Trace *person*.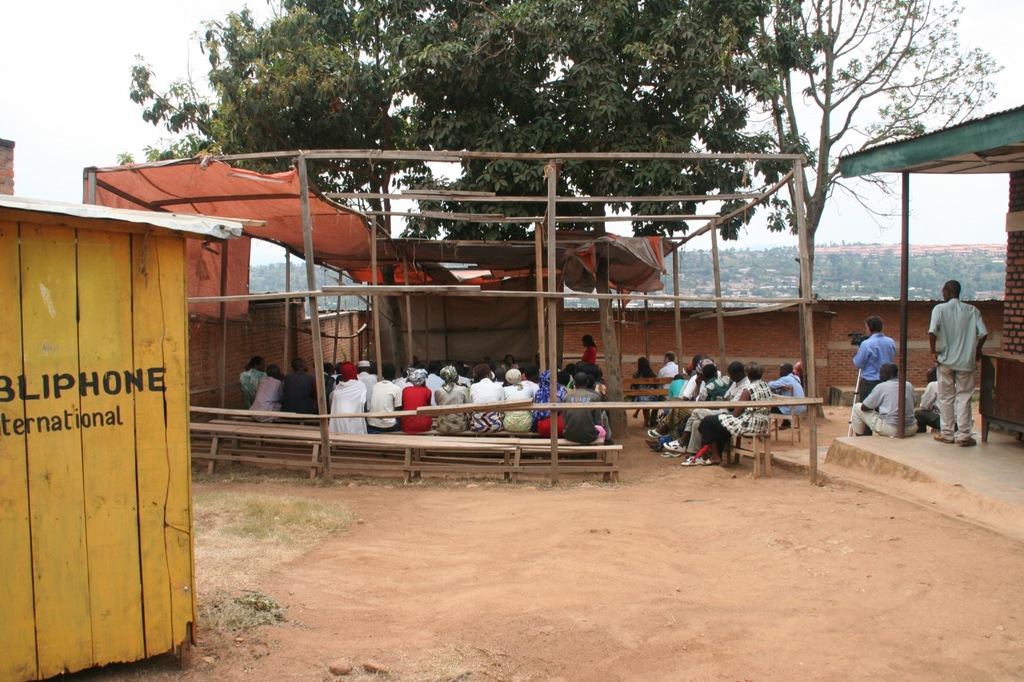
Traced to [x1=563, y1=360, x2=577, y2=382].
